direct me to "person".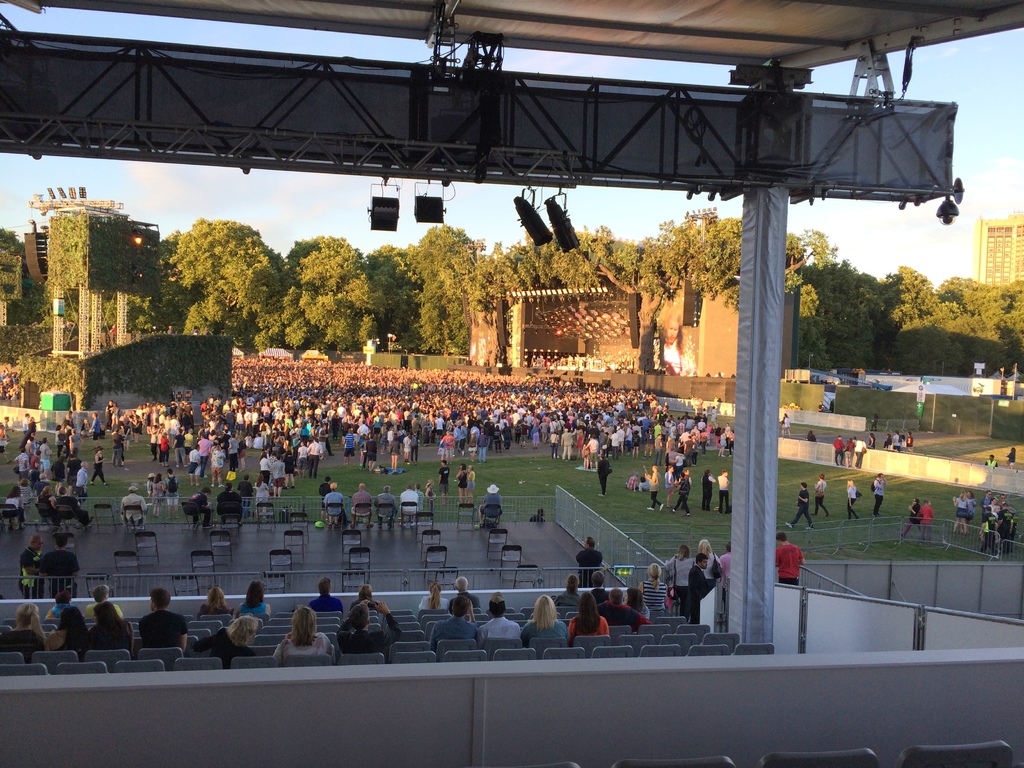
Direction: {"left": 846, "top": 476, "right": 862, "bottom": 518}.
